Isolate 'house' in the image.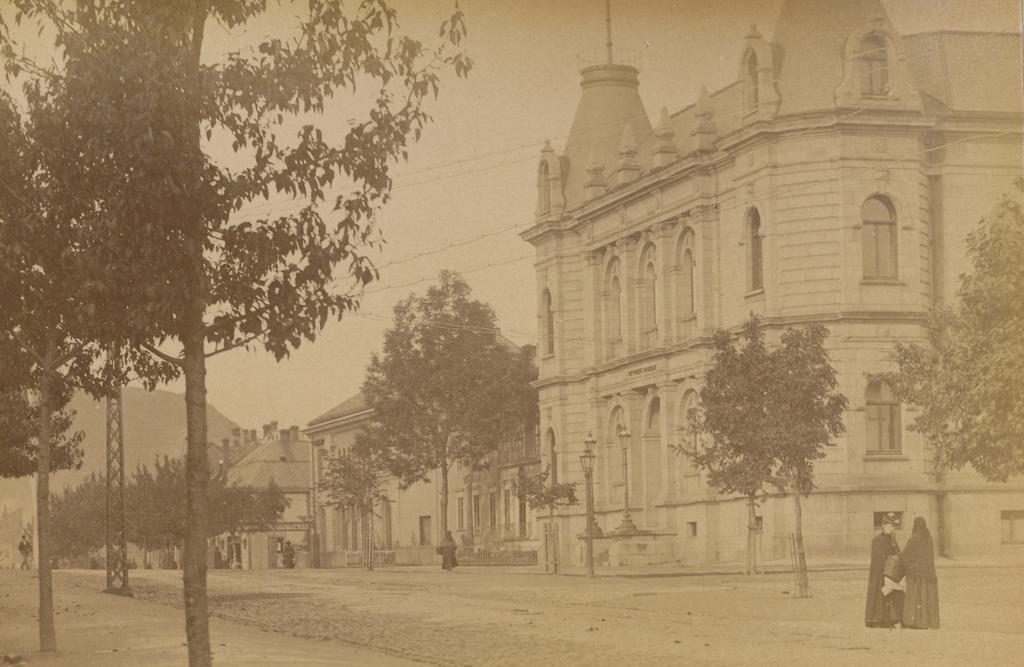
Isolated region: [388,38,989,605].
